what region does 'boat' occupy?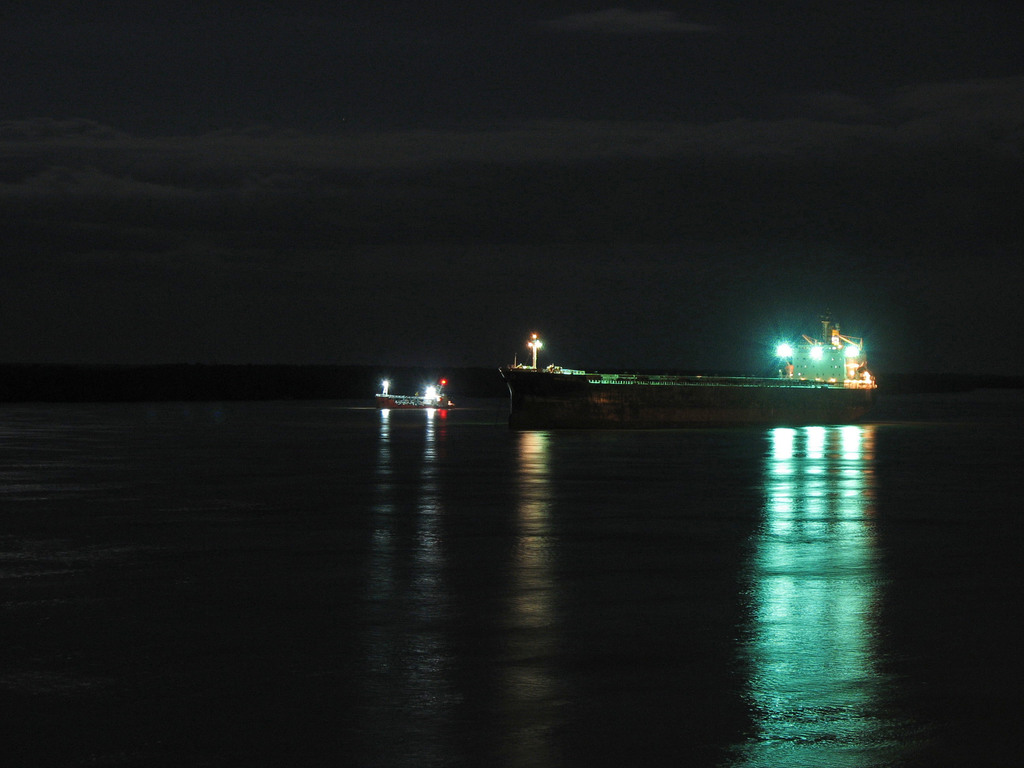
371:375:456:410.
